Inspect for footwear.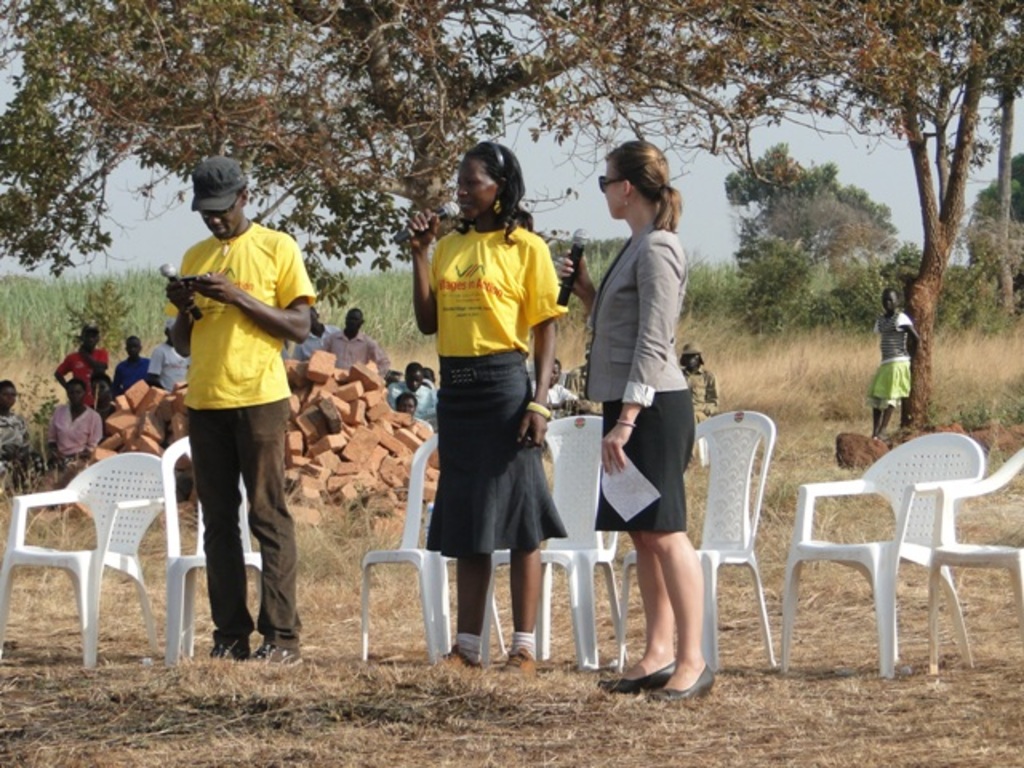
Inspection: left=494, top=648, right=544, bottom=682.
